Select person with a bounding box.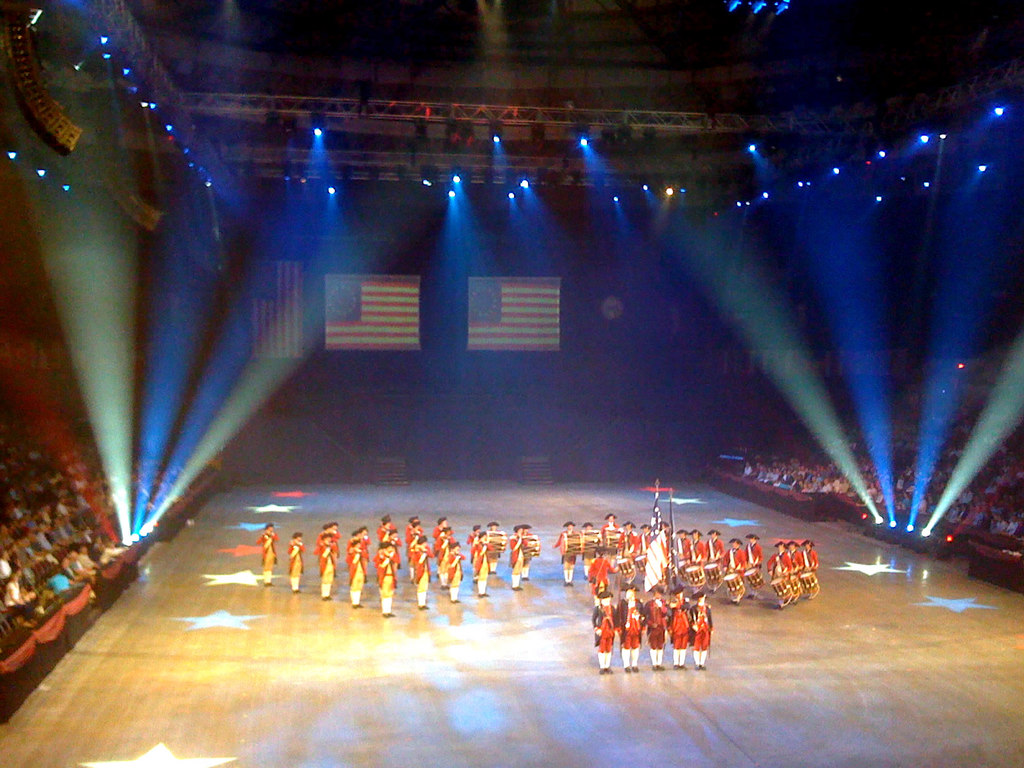
box(644, 588, 666, 675).
